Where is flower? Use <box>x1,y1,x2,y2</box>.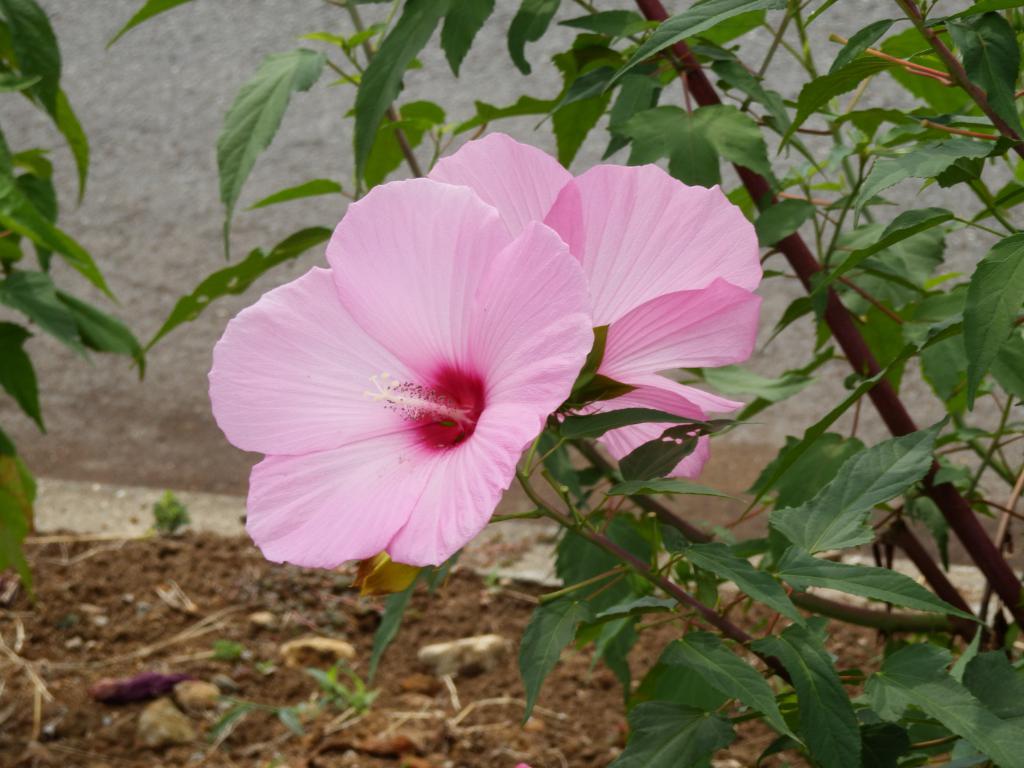
<box>418,130,762,484</box>.
